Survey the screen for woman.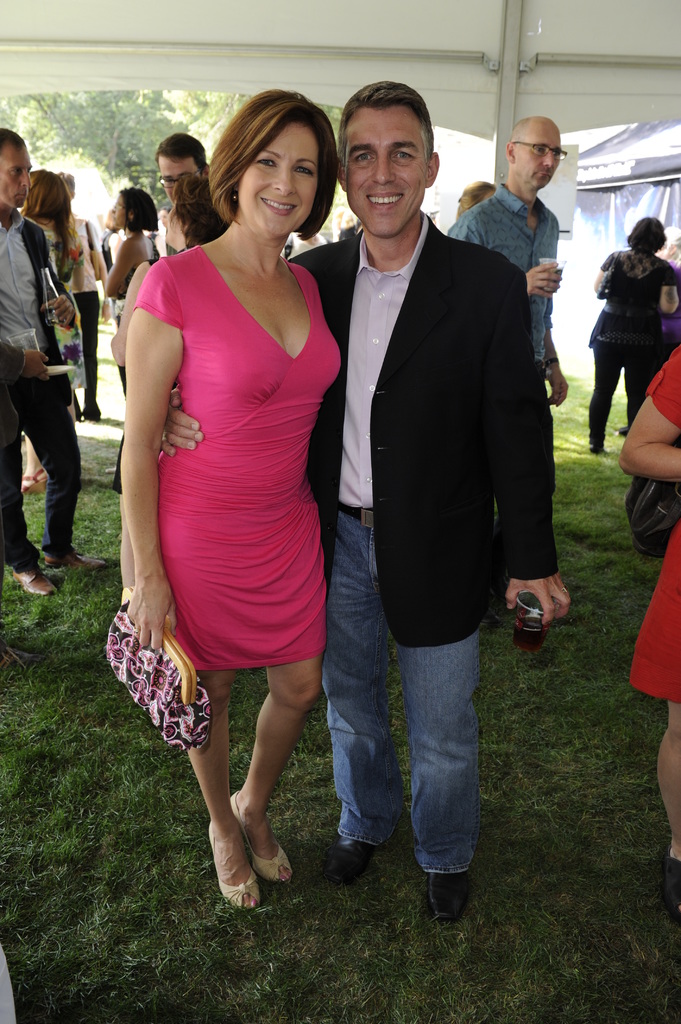
Survey found: crop(109, 175, 232, 608).
